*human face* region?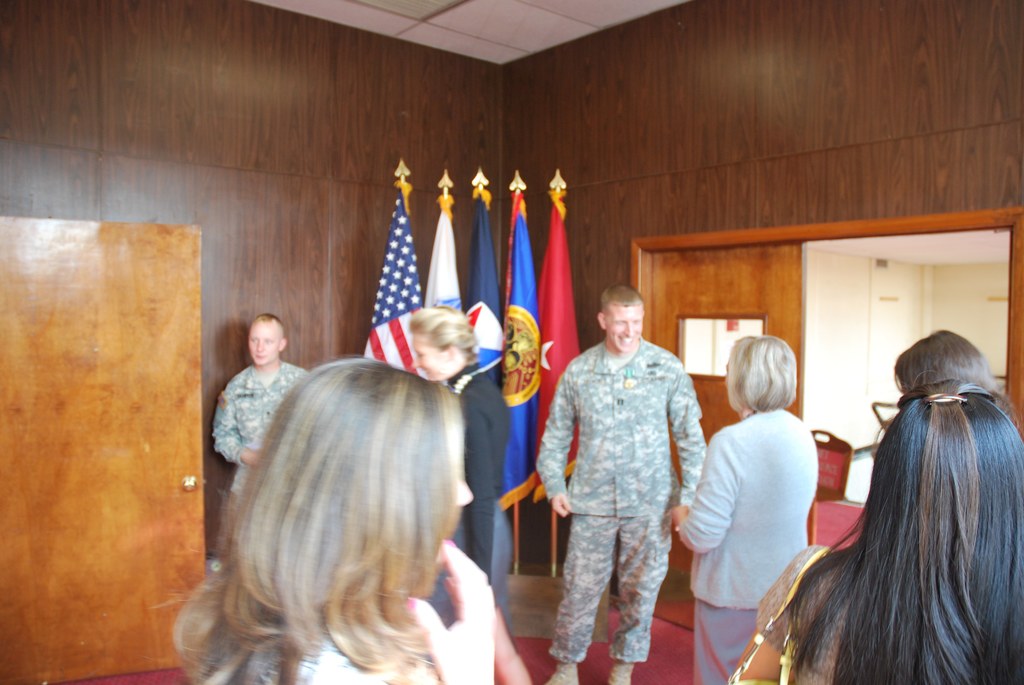
613, 303, 645, 367
